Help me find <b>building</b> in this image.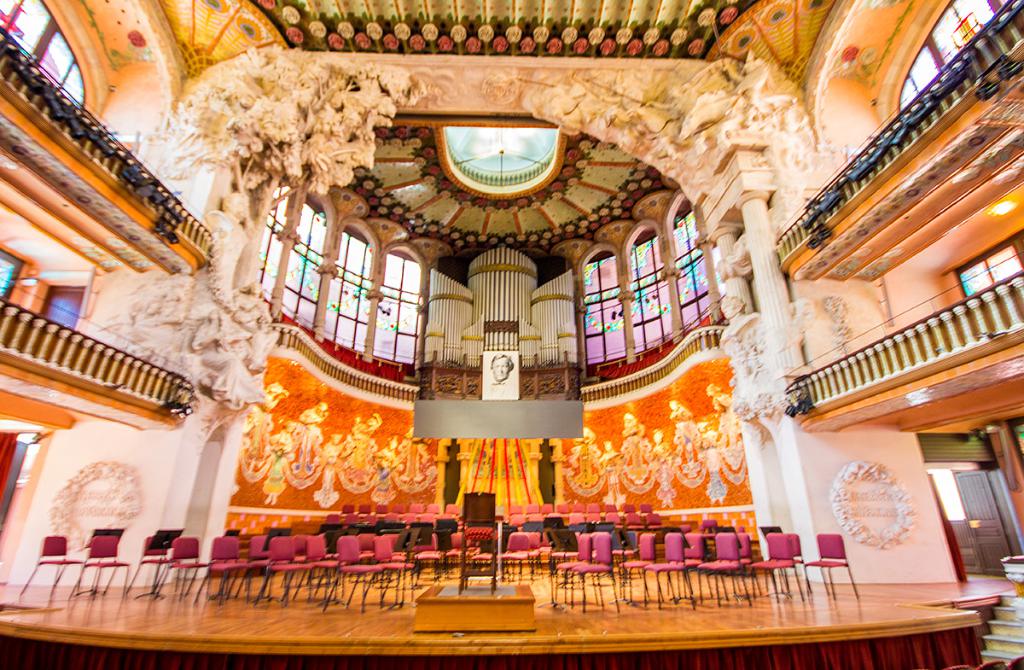
Found it: <box>0,0,1023,669</box>.
